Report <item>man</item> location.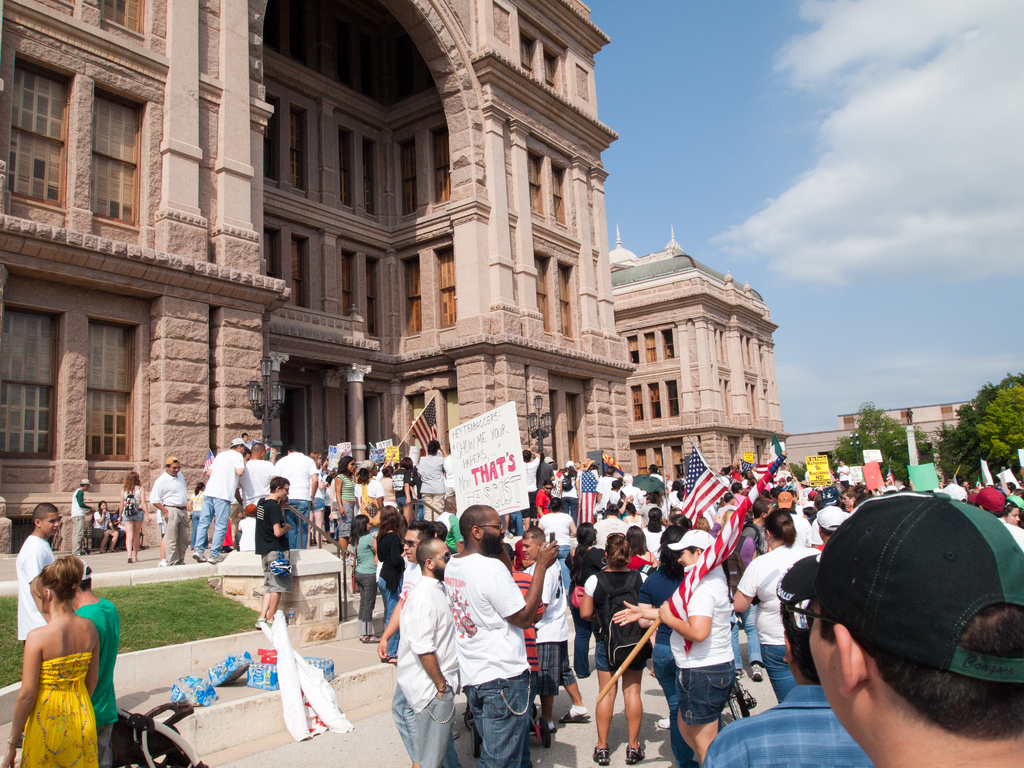
Report: crop(14, 499, 60, 647).
